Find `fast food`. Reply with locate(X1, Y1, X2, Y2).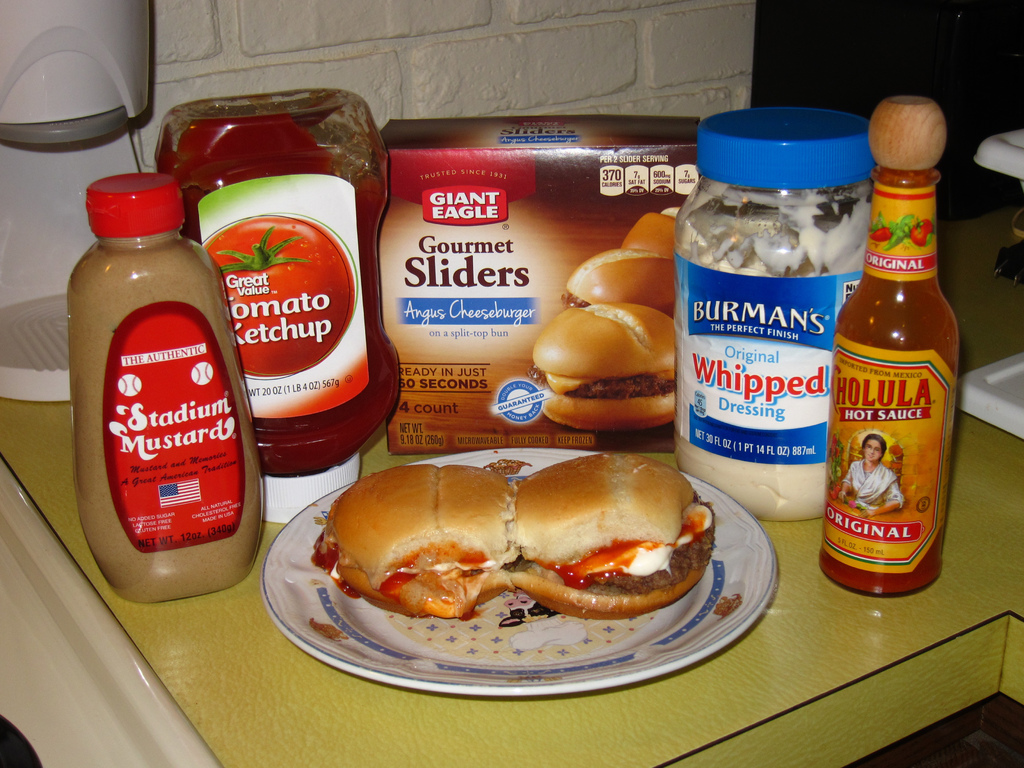
locate(563, 249, 680, 314).
